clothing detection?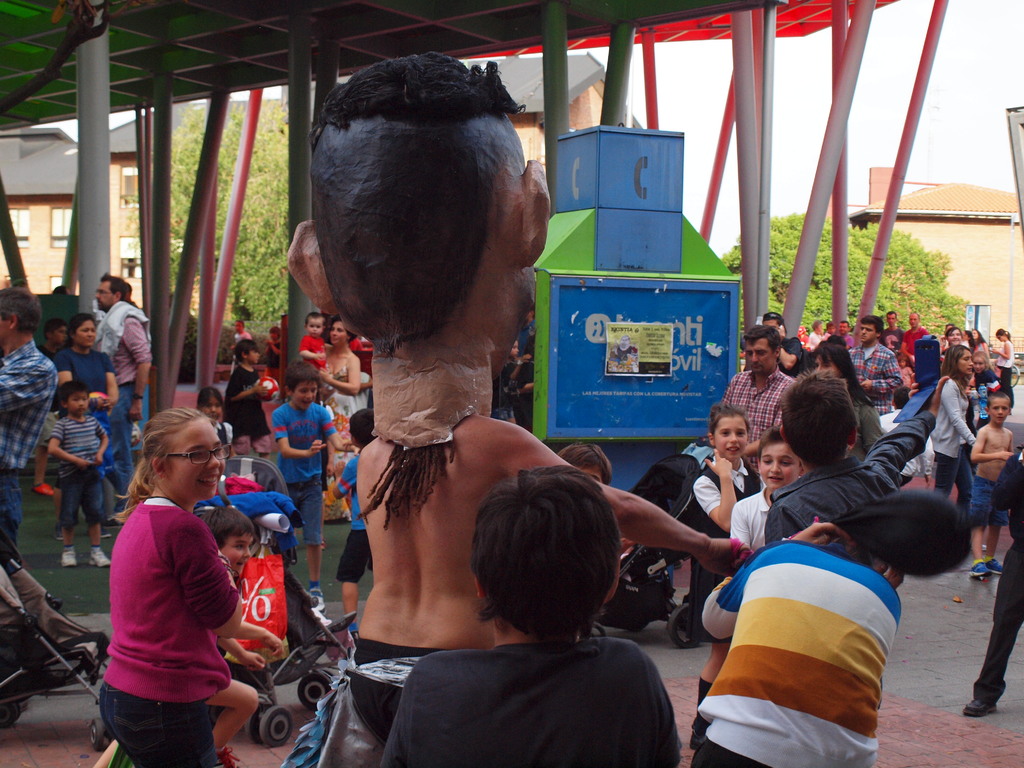
region(332, 454, 374, 580)
